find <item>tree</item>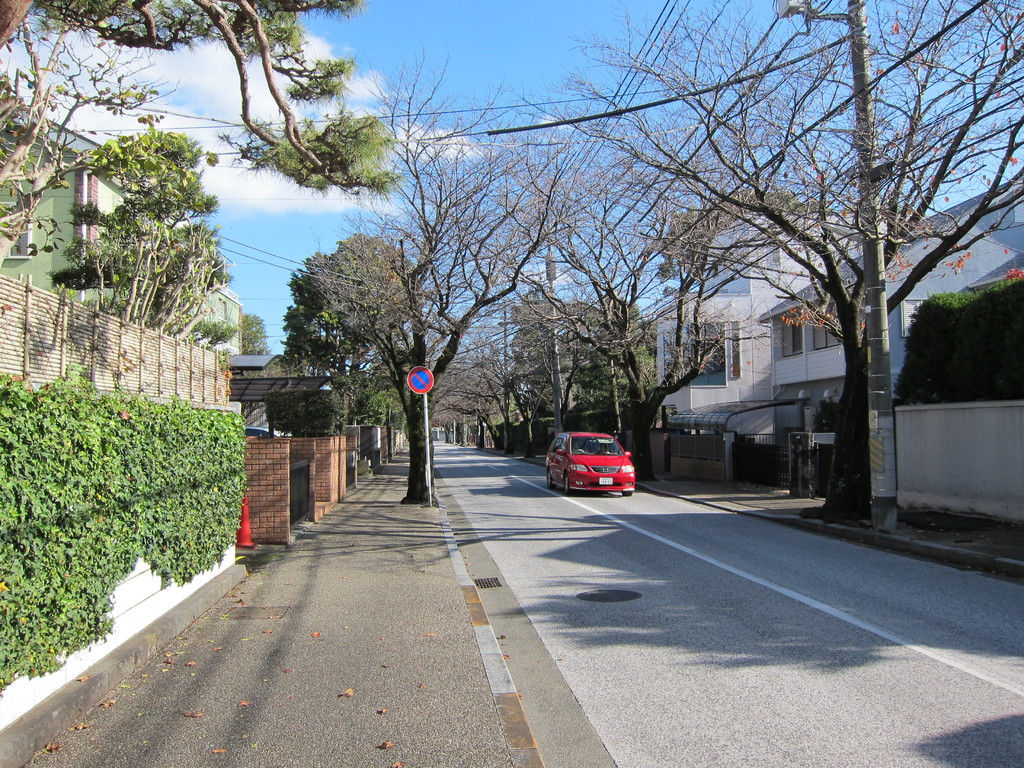
[left=578, top=0, right=1023, bottom=529]
